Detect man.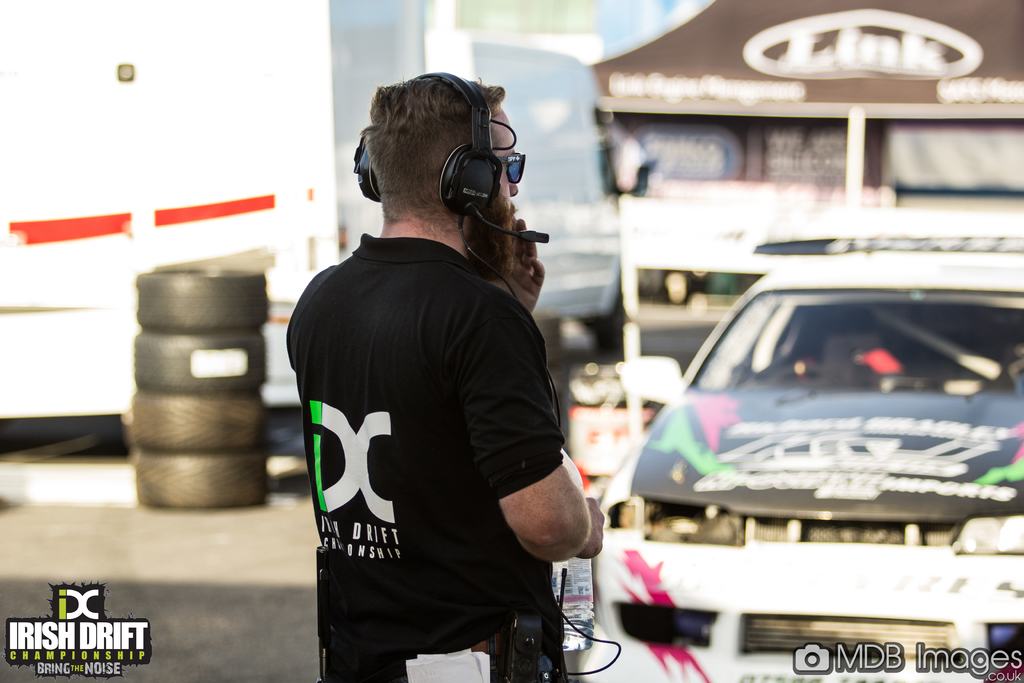
Detected at <region>285, 94, 612, 682</region>.
